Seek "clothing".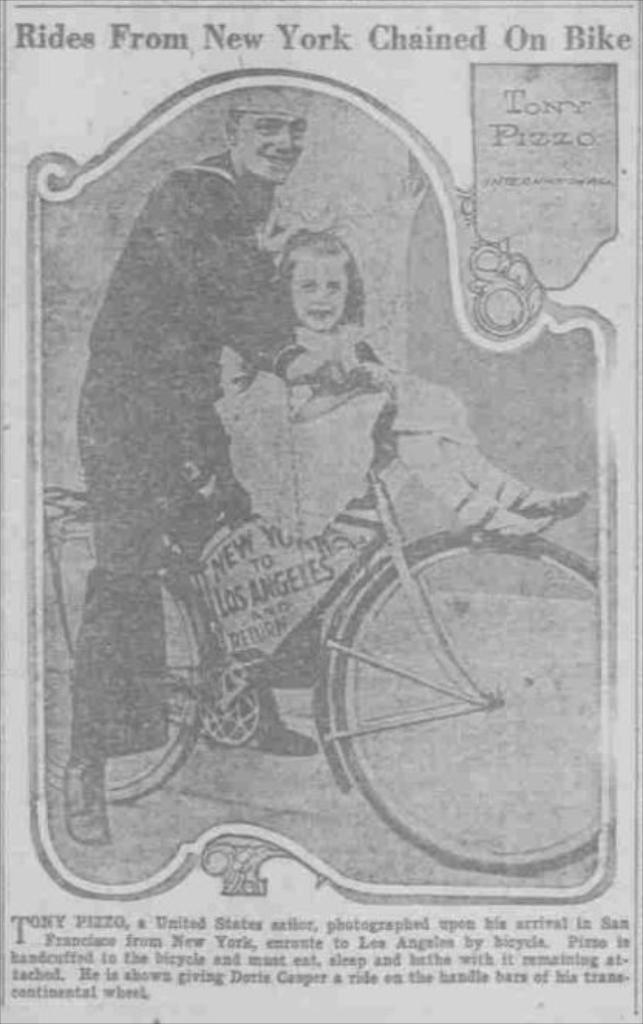
select_region(65, 151, 301, 761).
